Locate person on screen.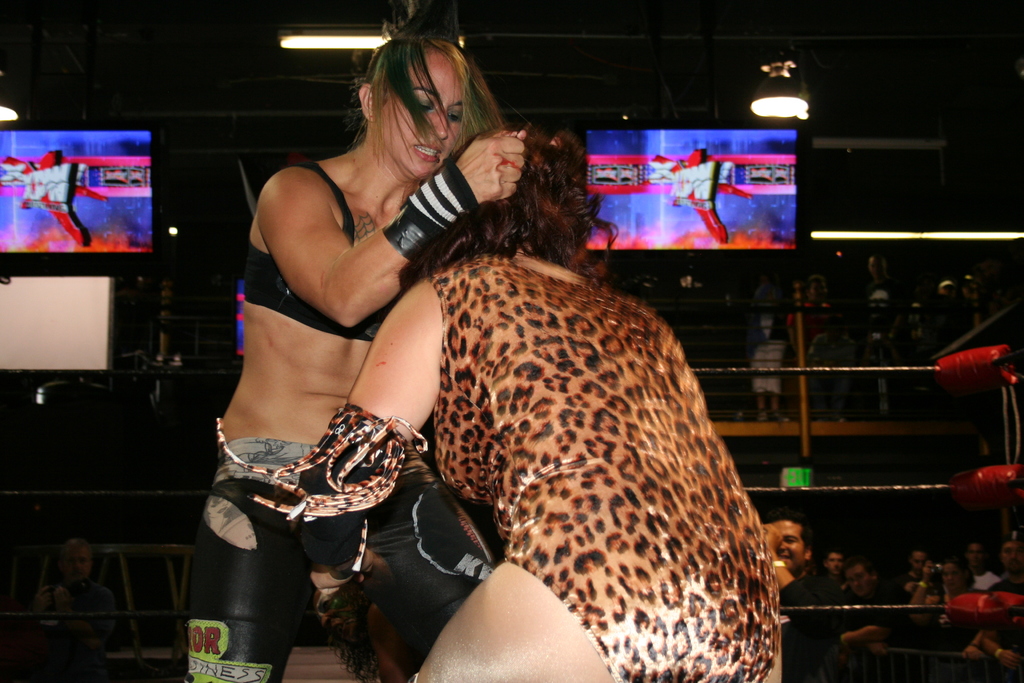
On screen at box(45, 536, 117, 682).
